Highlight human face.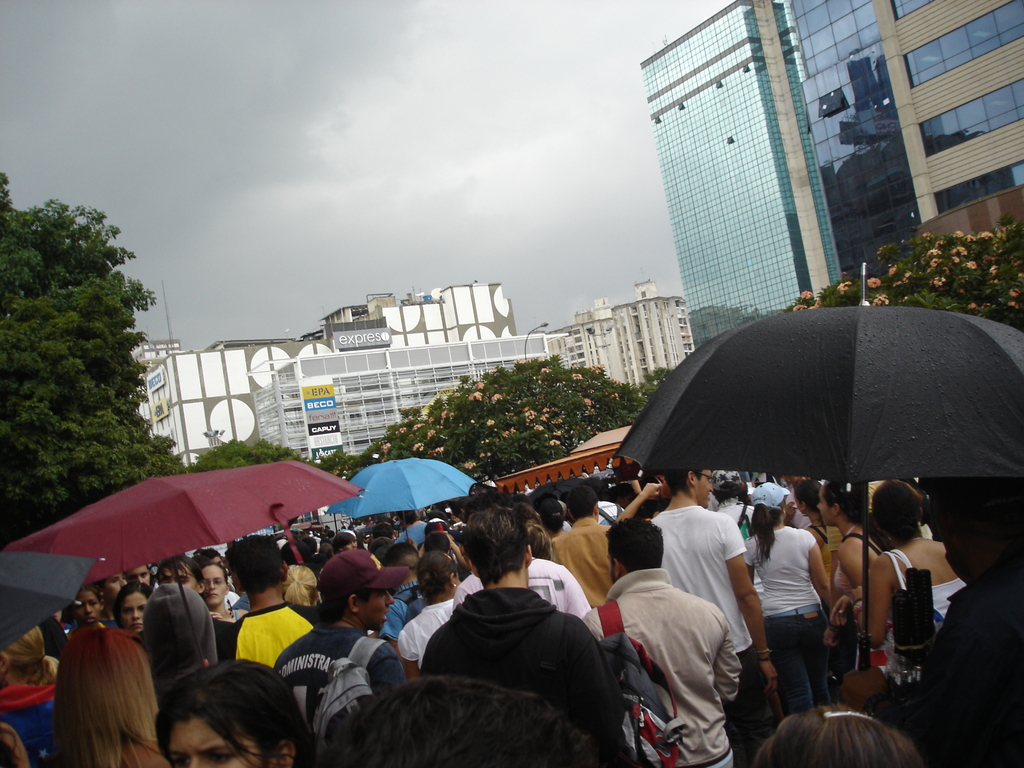
Highlighted region: box=[121, 595, 148, 632].
